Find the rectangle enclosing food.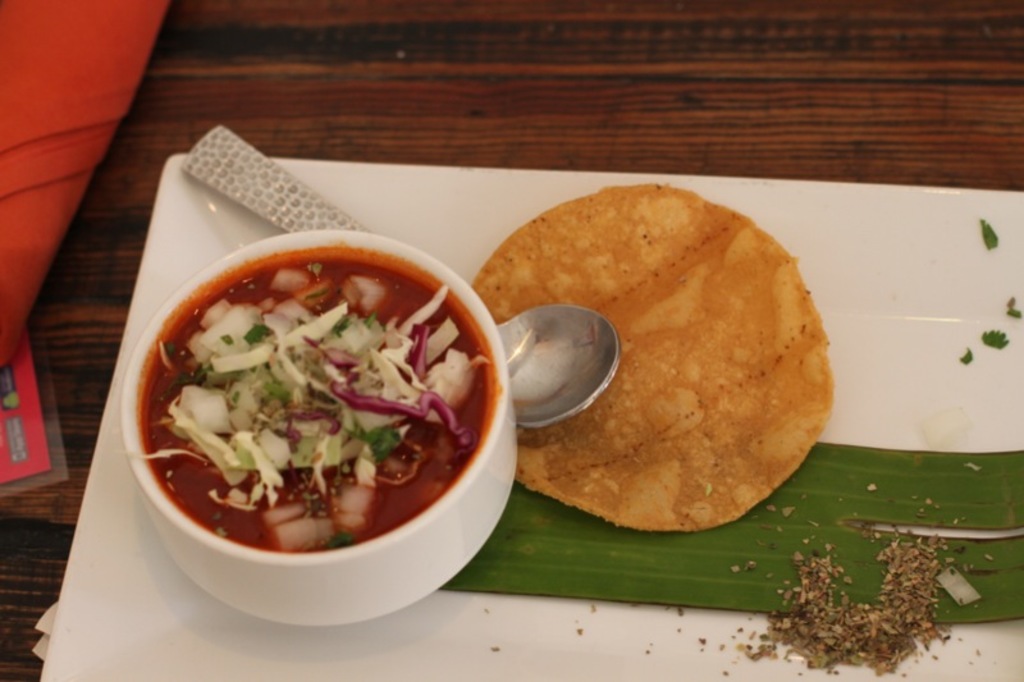
locate(113, 209, 517, 569).
